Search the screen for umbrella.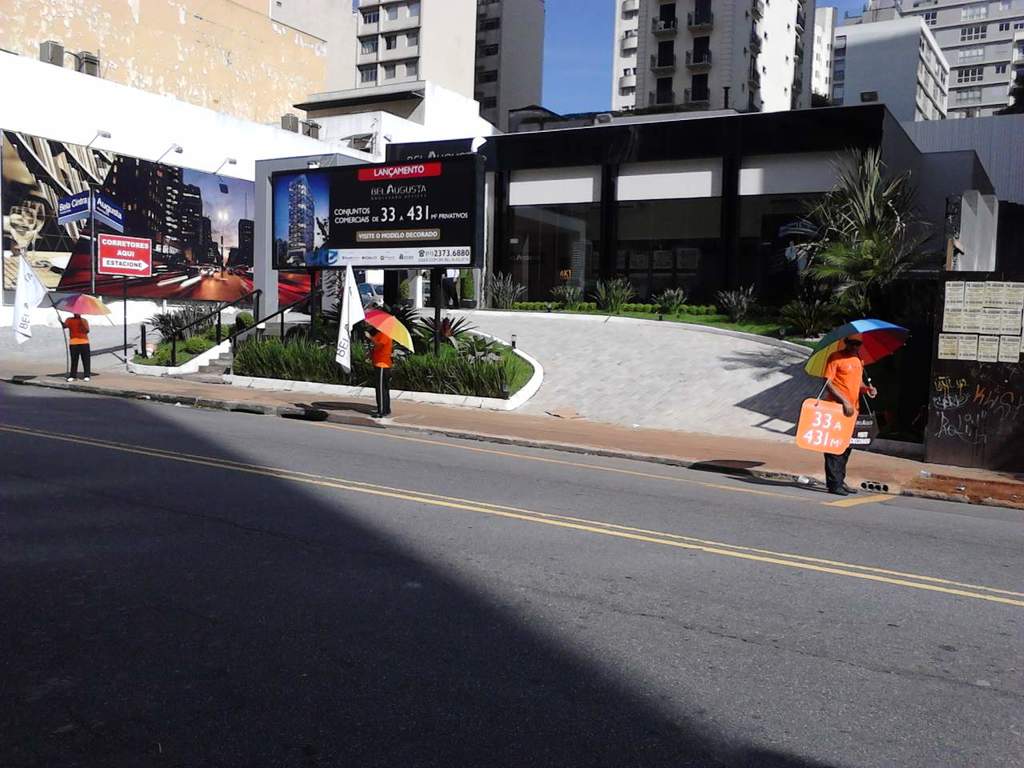
Found at <region>804, 318, 912, 397</region>.
